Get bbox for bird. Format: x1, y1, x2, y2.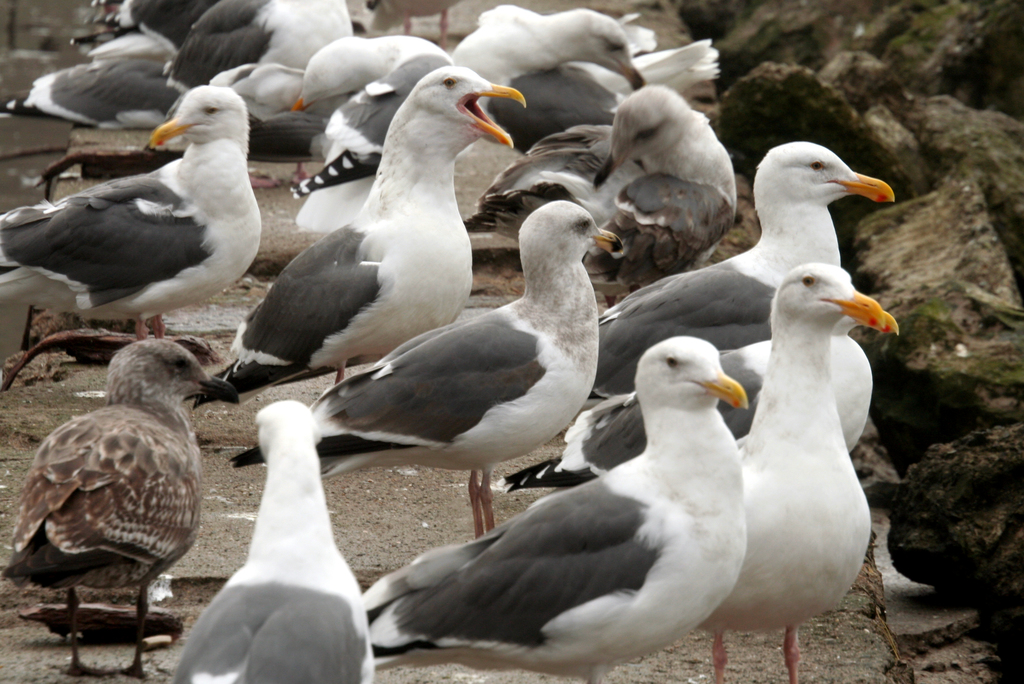
172, 399, 376, 683.
